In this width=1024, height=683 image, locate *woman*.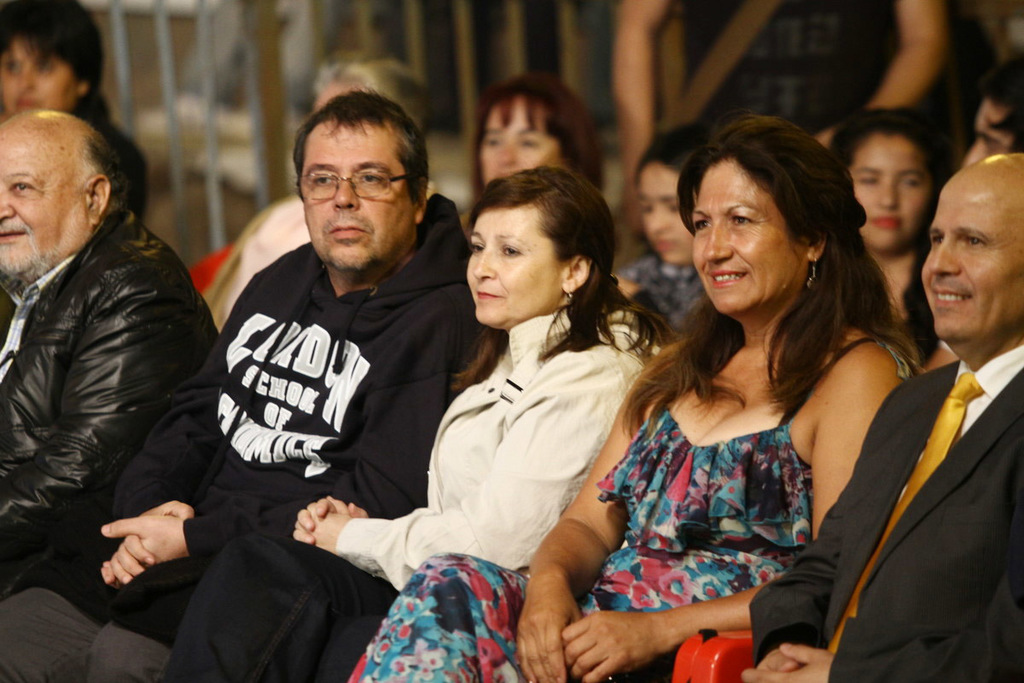
Bounding box: (x1=0, y1=0, x2=148, y2=231).
